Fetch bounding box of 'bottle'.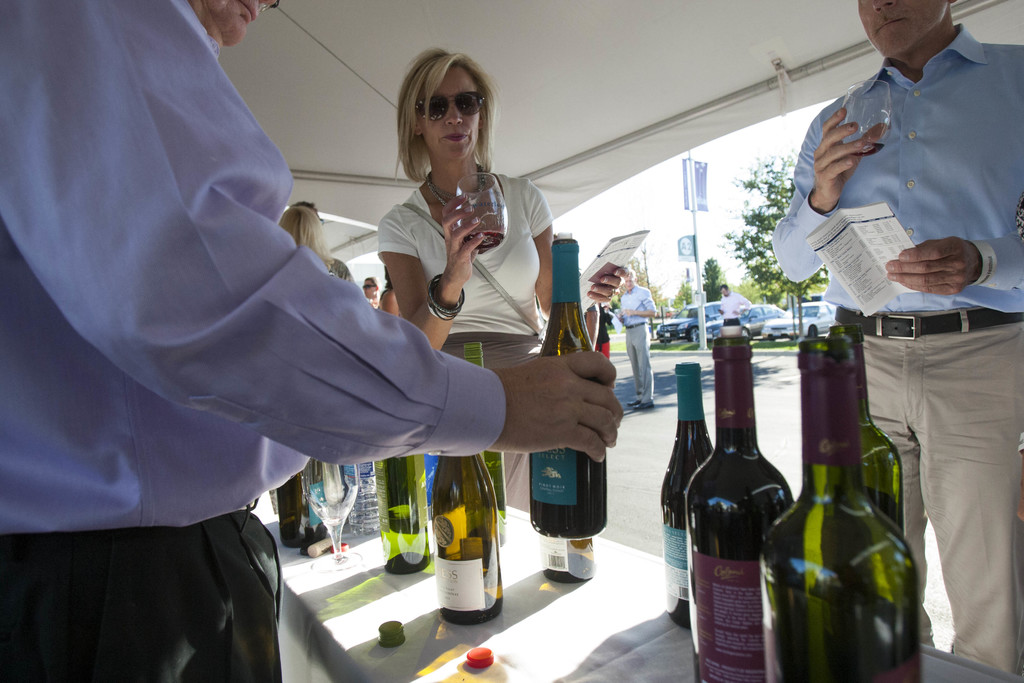
Bbox: box=[465, 342, 503, 540].
